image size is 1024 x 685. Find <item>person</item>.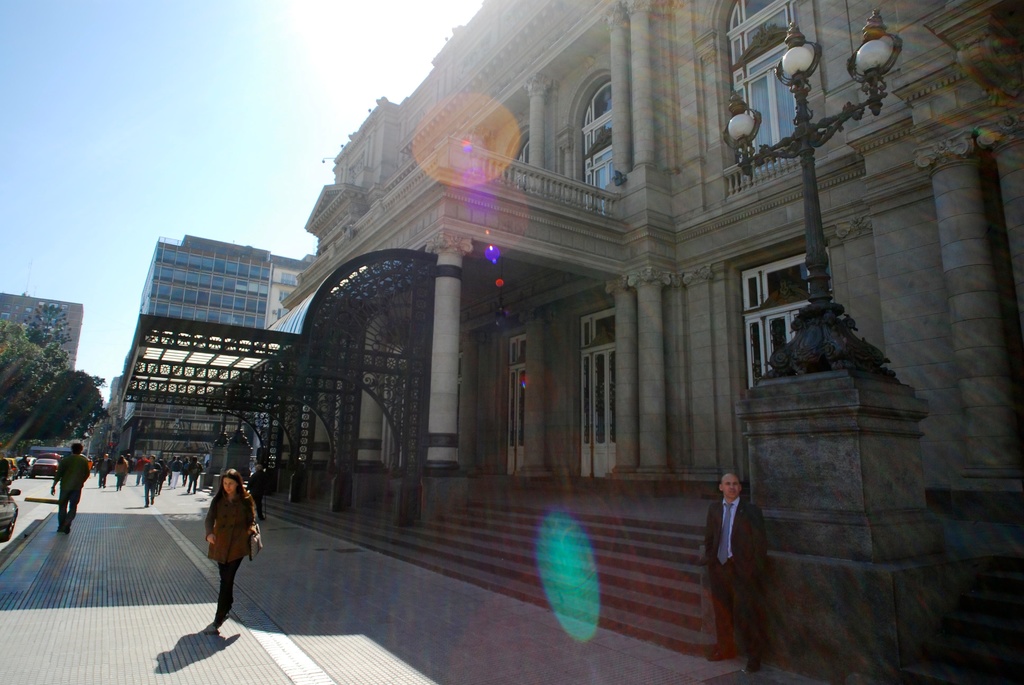
region(177, 457, 193, 487).
